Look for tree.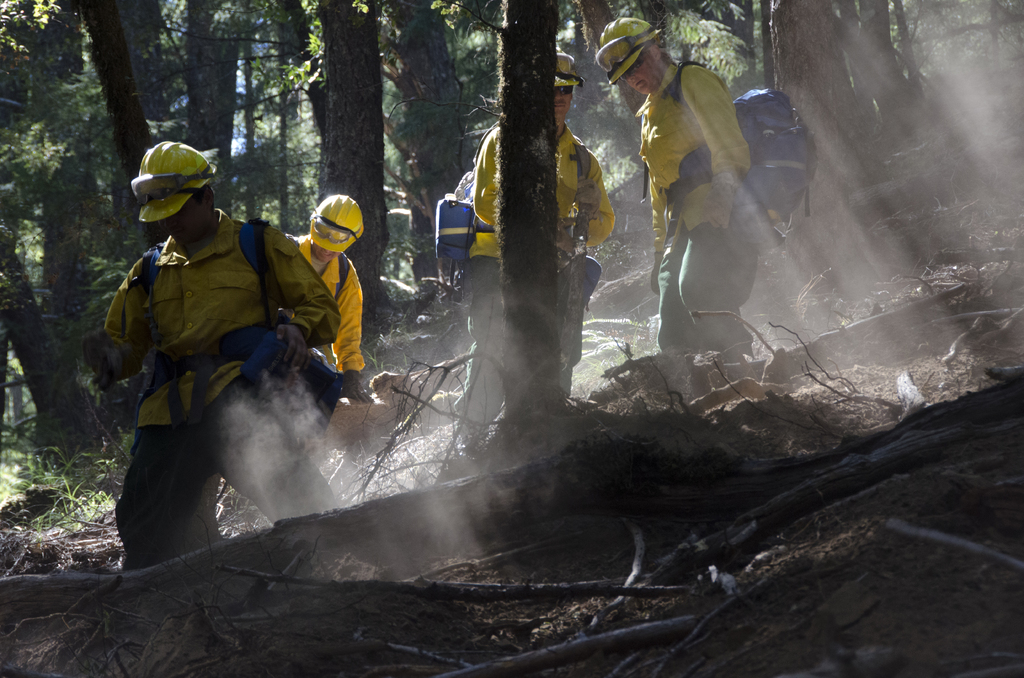
Found: pyautogui.locateOnScreen(824, 0, 955, 141).
